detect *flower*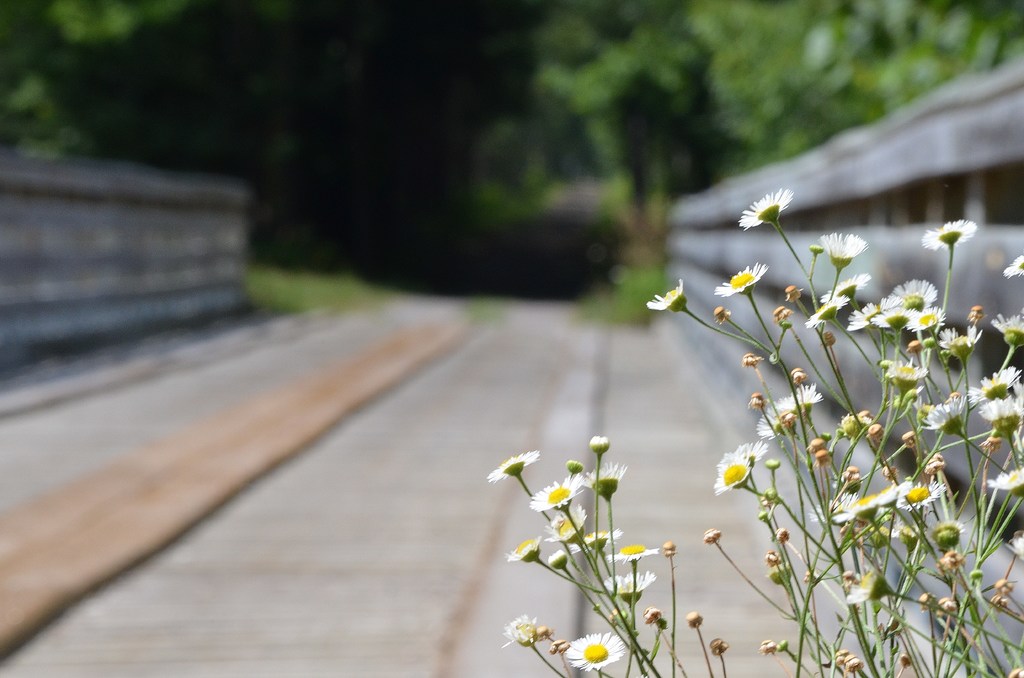
486/451/540/483
